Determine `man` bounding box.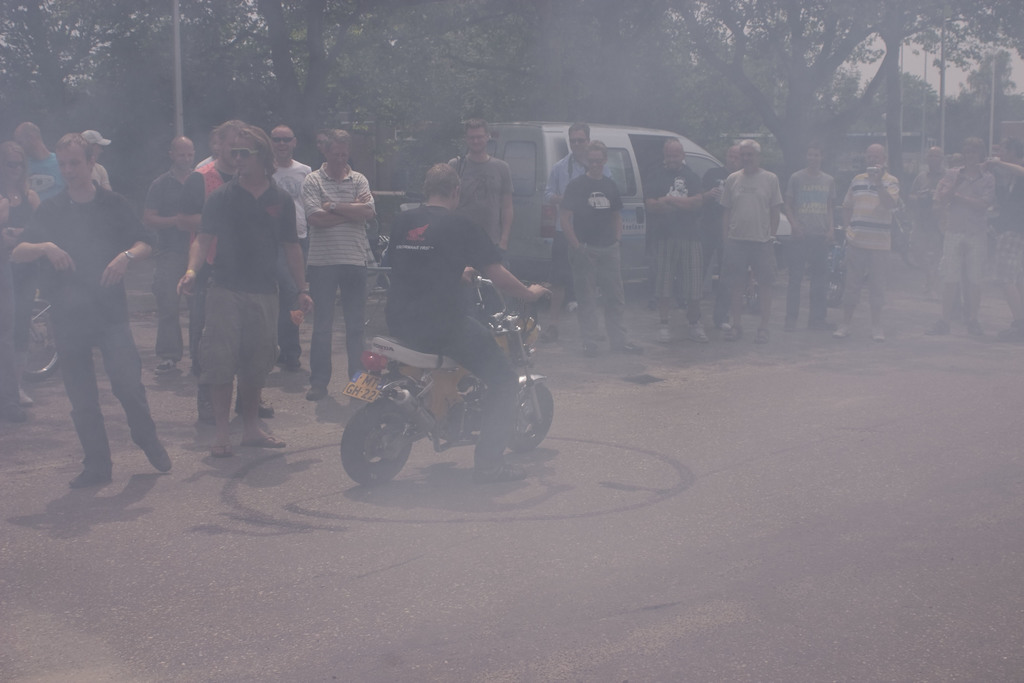
Determined: [979,131,1023,338].
